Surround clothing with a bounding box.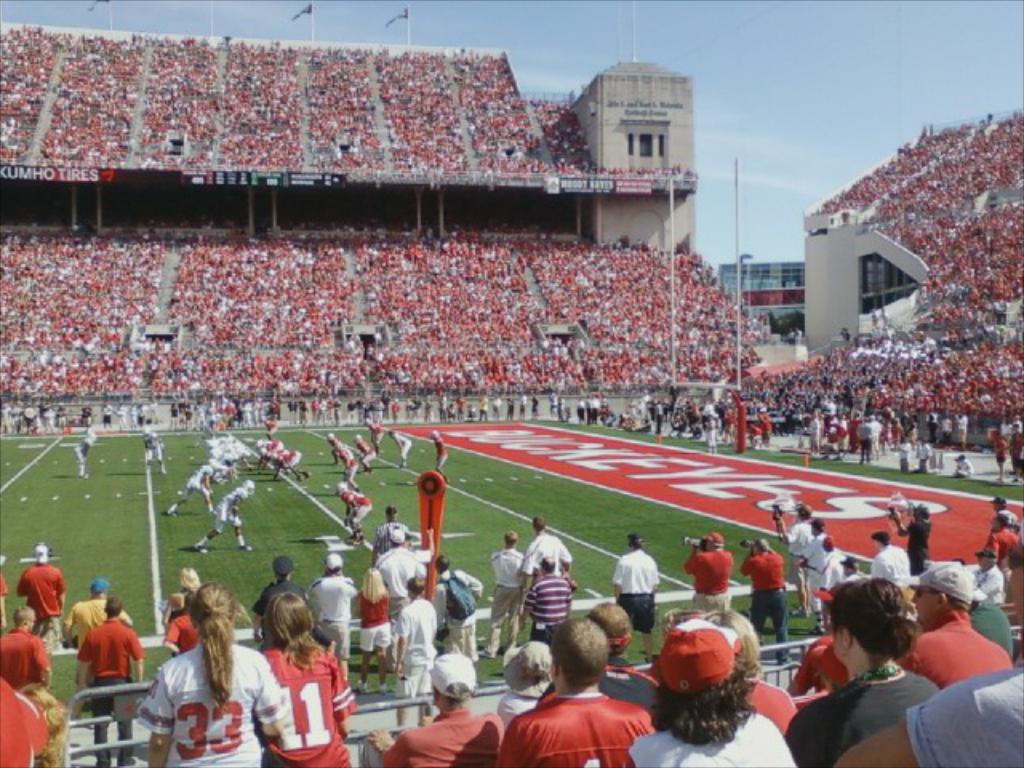
[910, 558, 981, 685].
